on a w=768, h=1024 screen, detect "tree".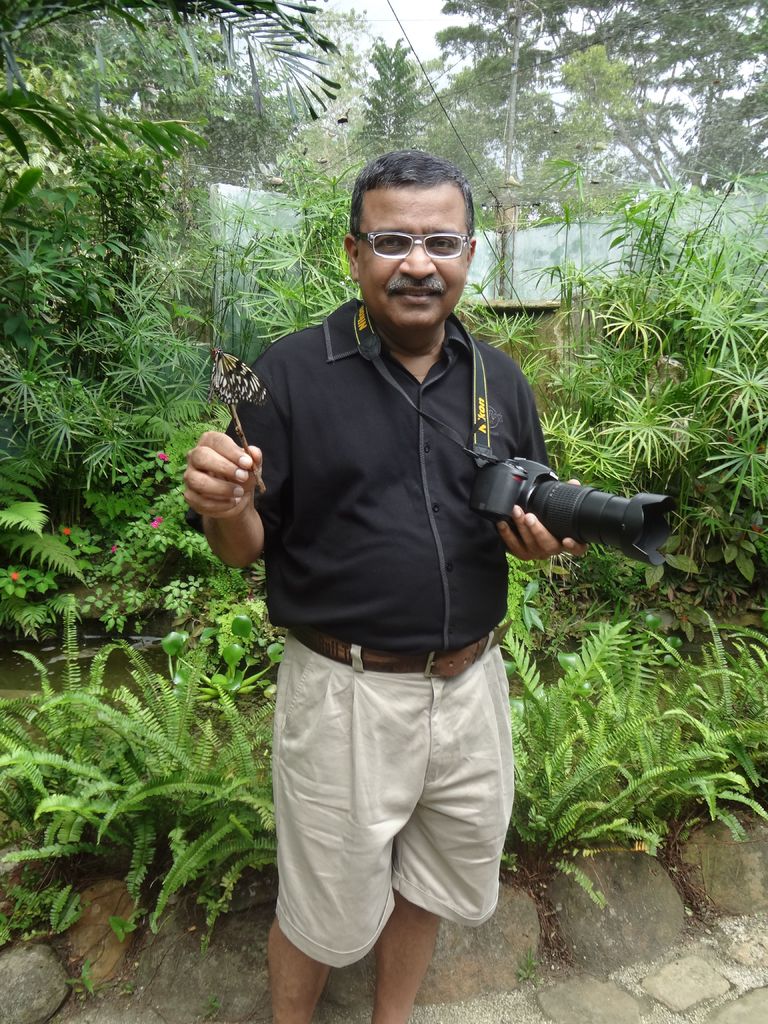
{"left": 35, "top": 0, "right": 226, "bottom": 168}.
